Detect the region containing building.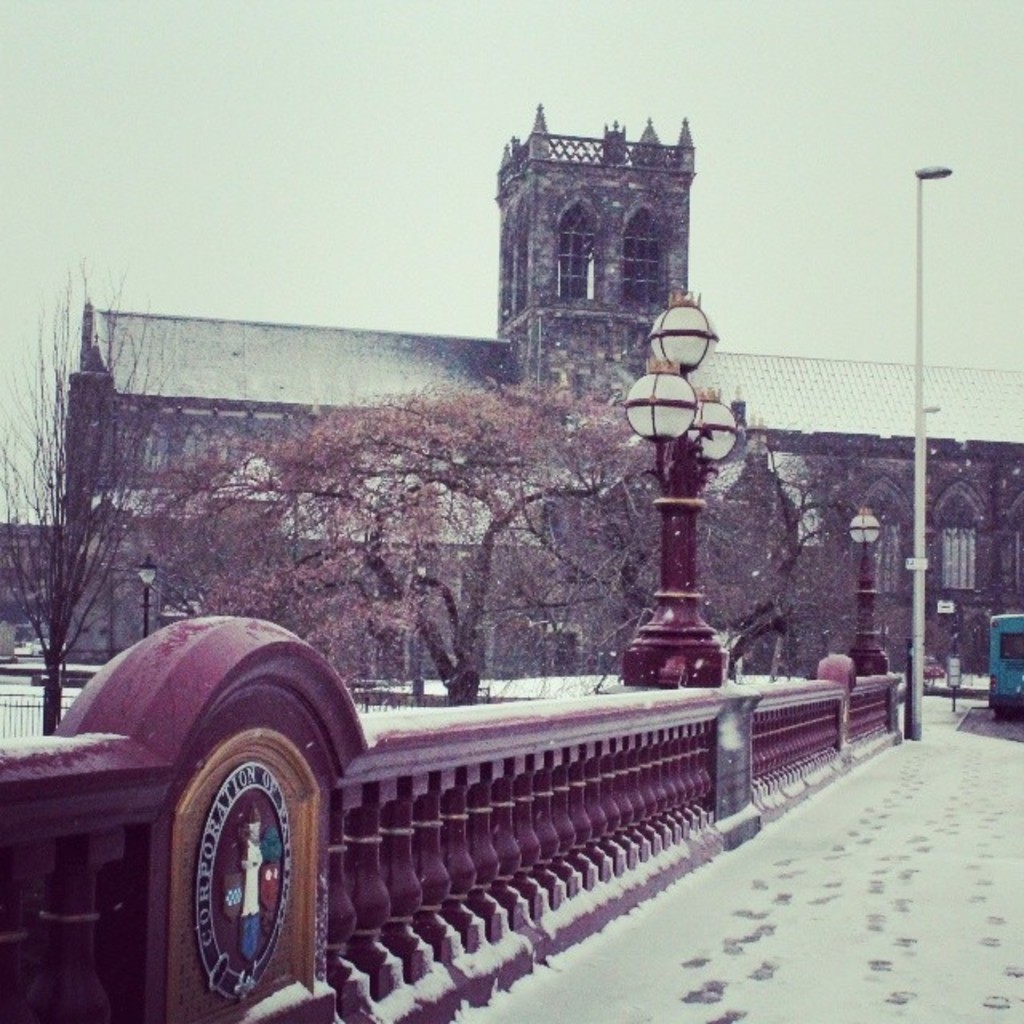
51,83,1022,675.
